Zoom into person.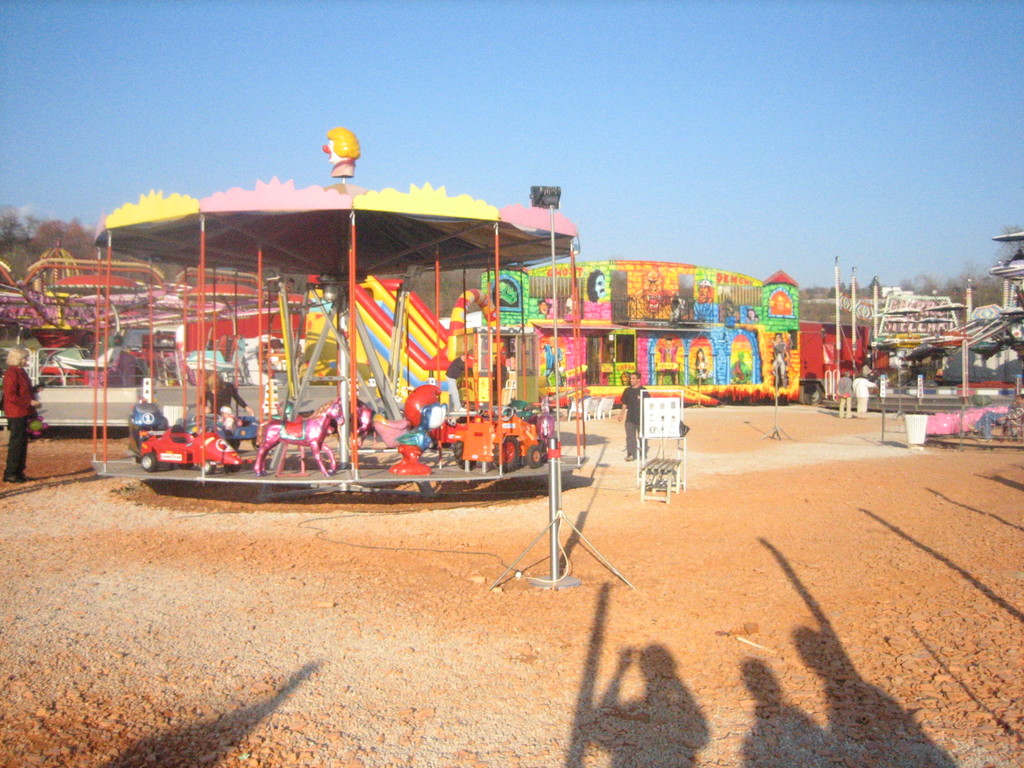
Zoom target: [x1=771, y1=334, x2=788, y2=387].
